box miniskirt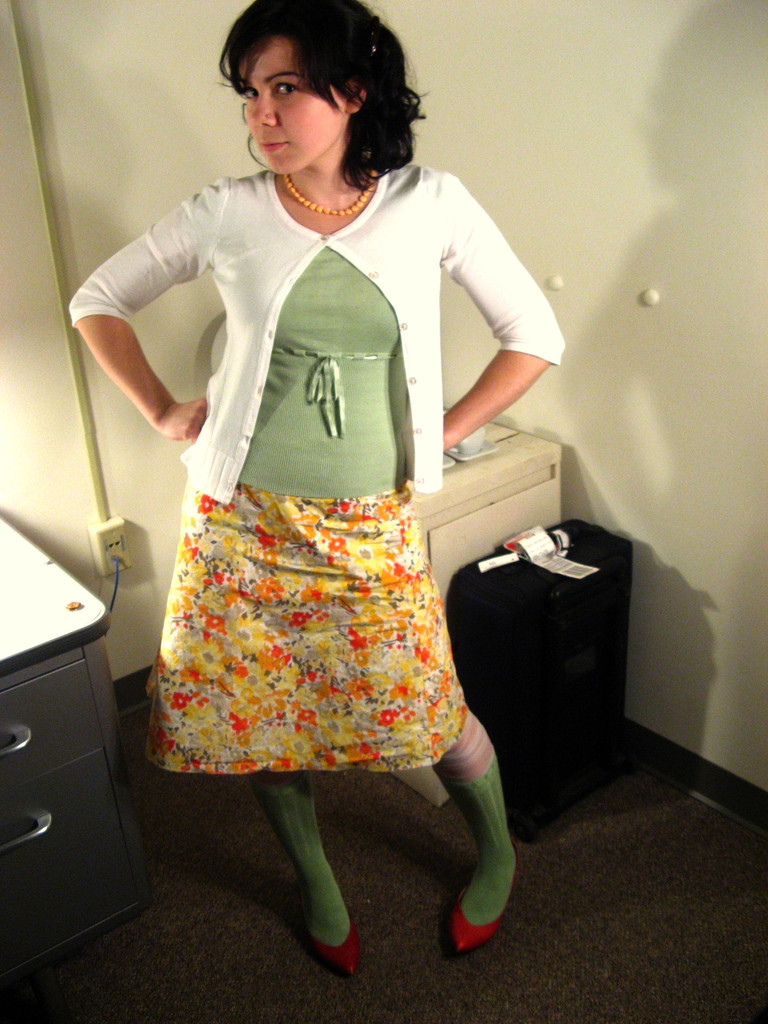
(left=143, top=484, right=463, bottom=775)
